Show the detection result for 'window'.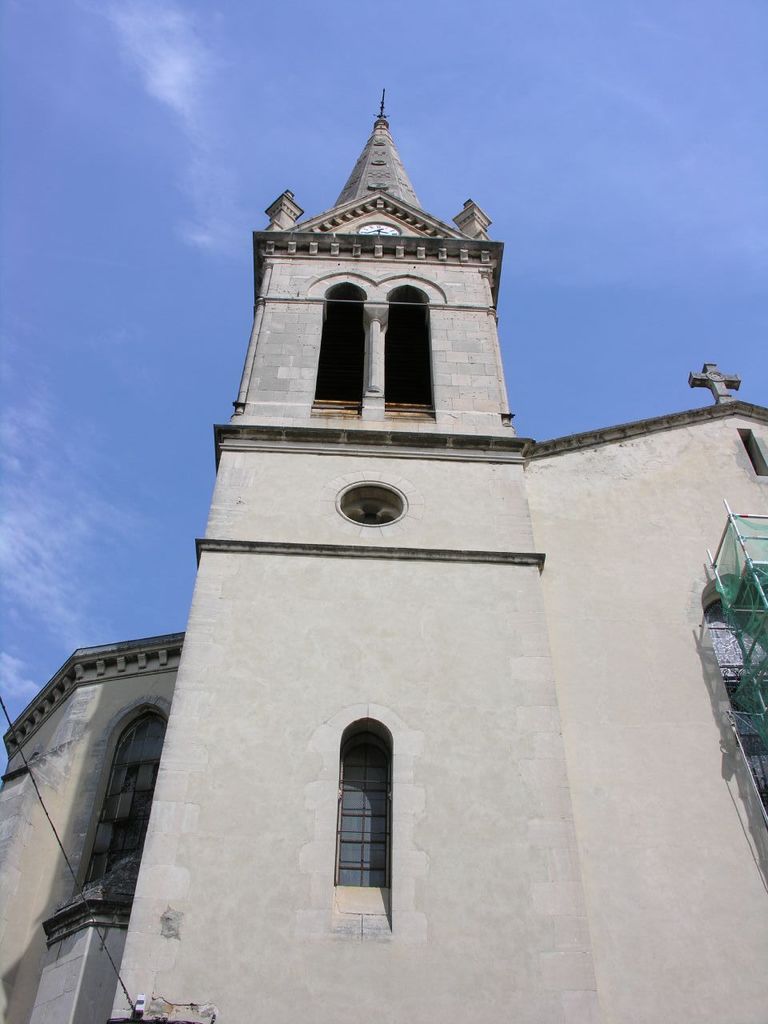
pyautogui.locateOnScreen(313, 278, 369, 410).
